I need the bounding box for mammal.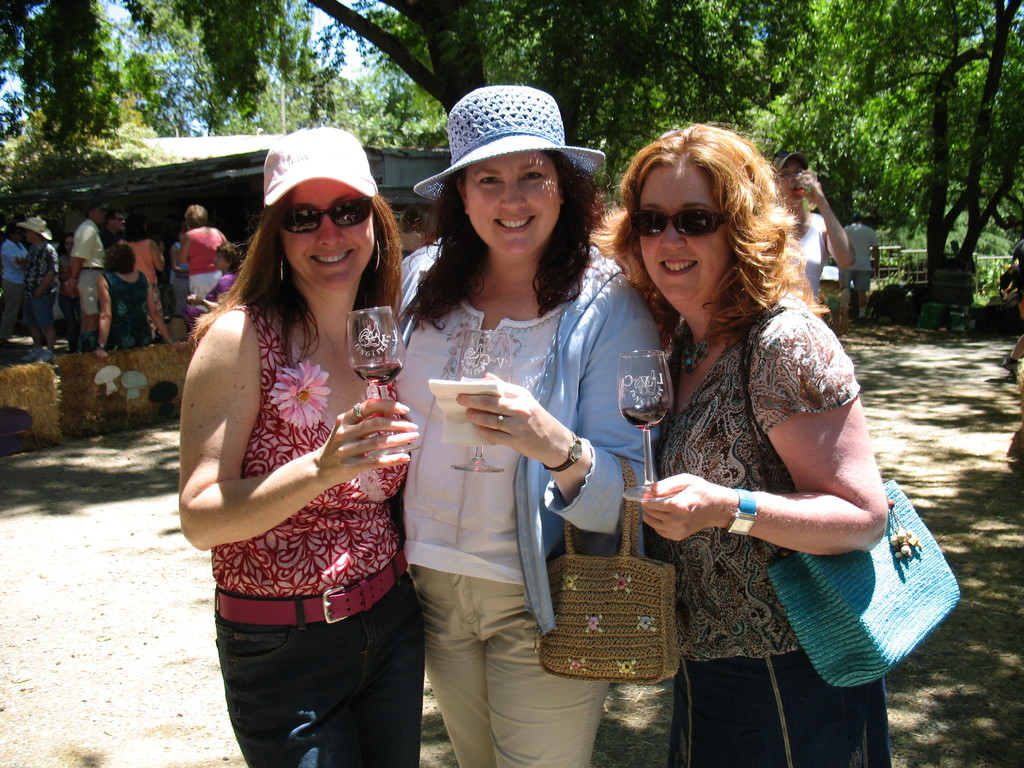
Here it is: BBox(842, 211, 883, 310).
